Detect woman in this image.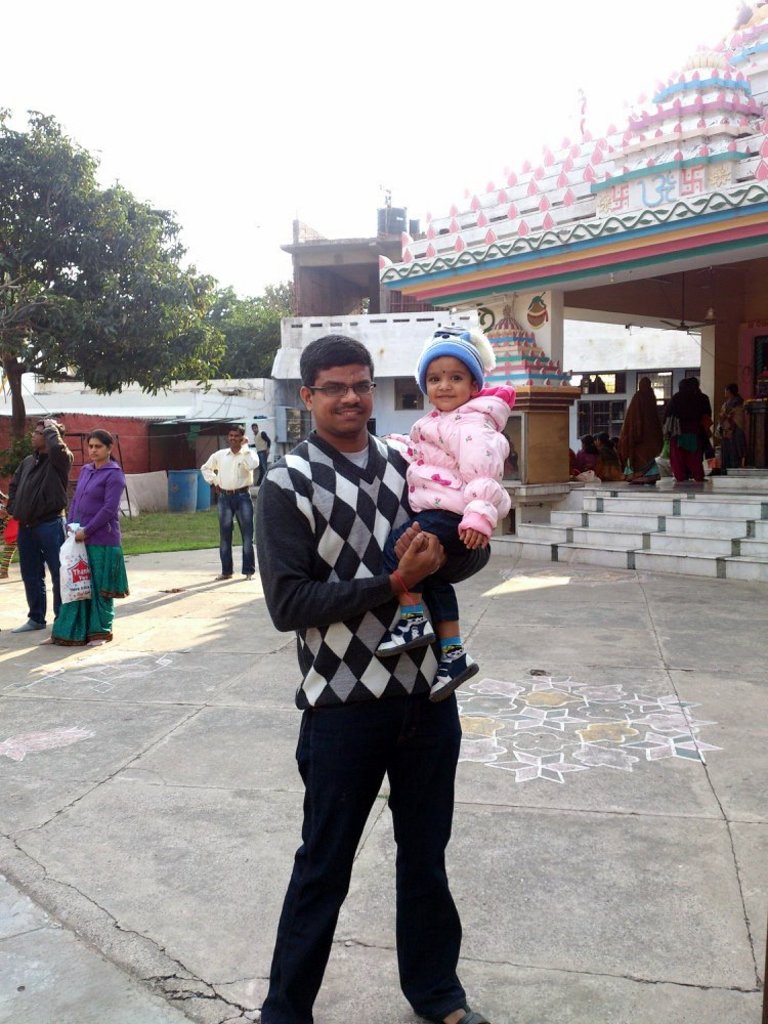
Detection: x1=41, y1=431, x2=127, y2=646.
